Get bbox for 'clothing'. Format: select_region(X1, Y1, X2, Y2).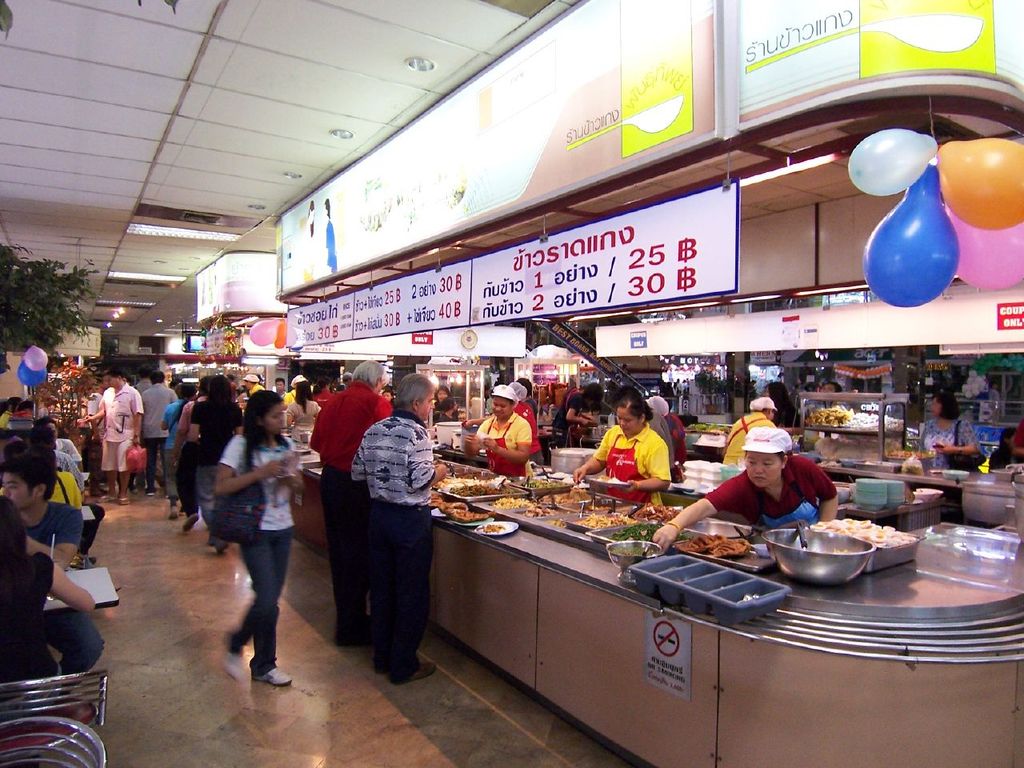
select_region(214, 427, 309, 658).
